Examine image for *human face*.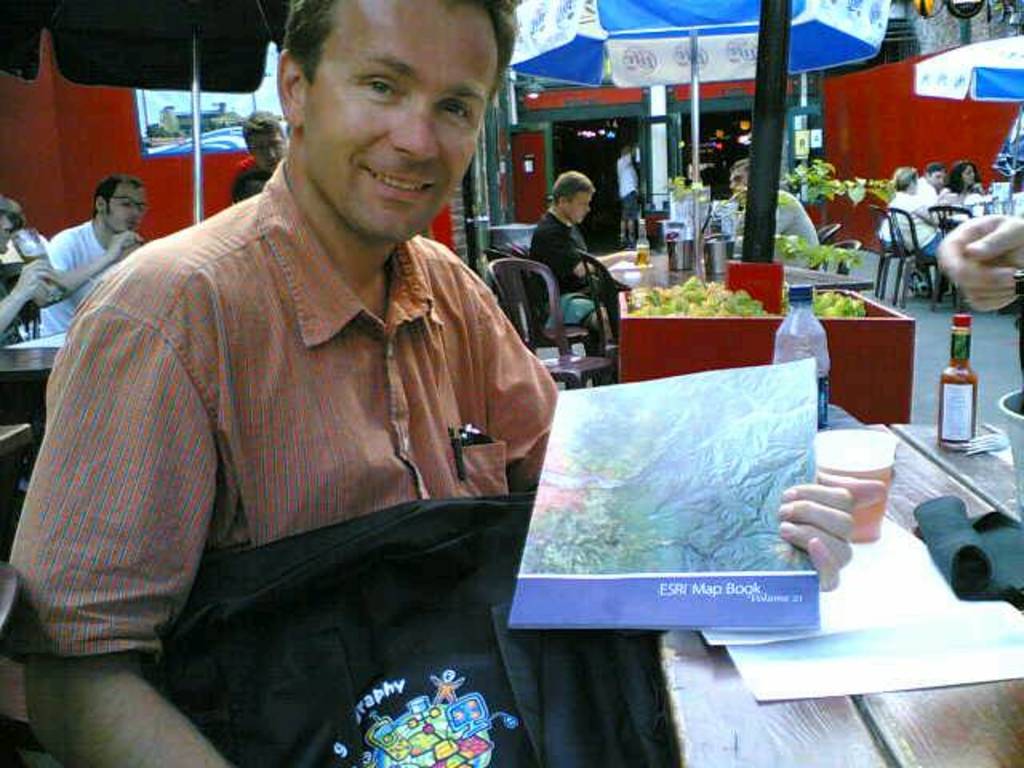
Examination result: region(931, 173, 944, 189).
